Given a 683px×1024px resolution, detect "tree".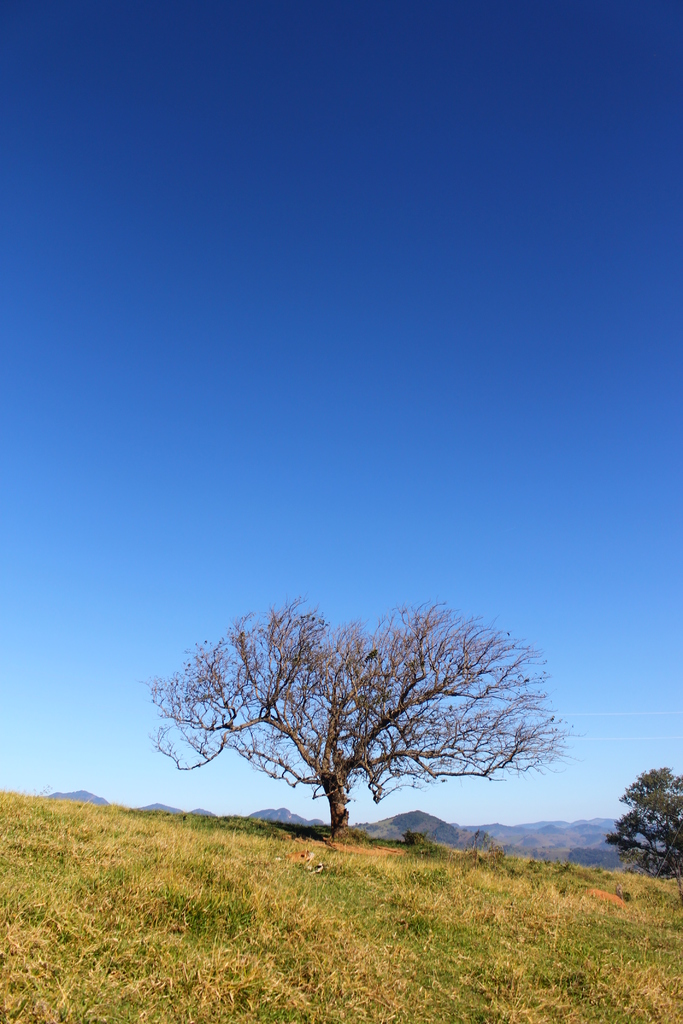
Rect(605, 769, 682, 867).
